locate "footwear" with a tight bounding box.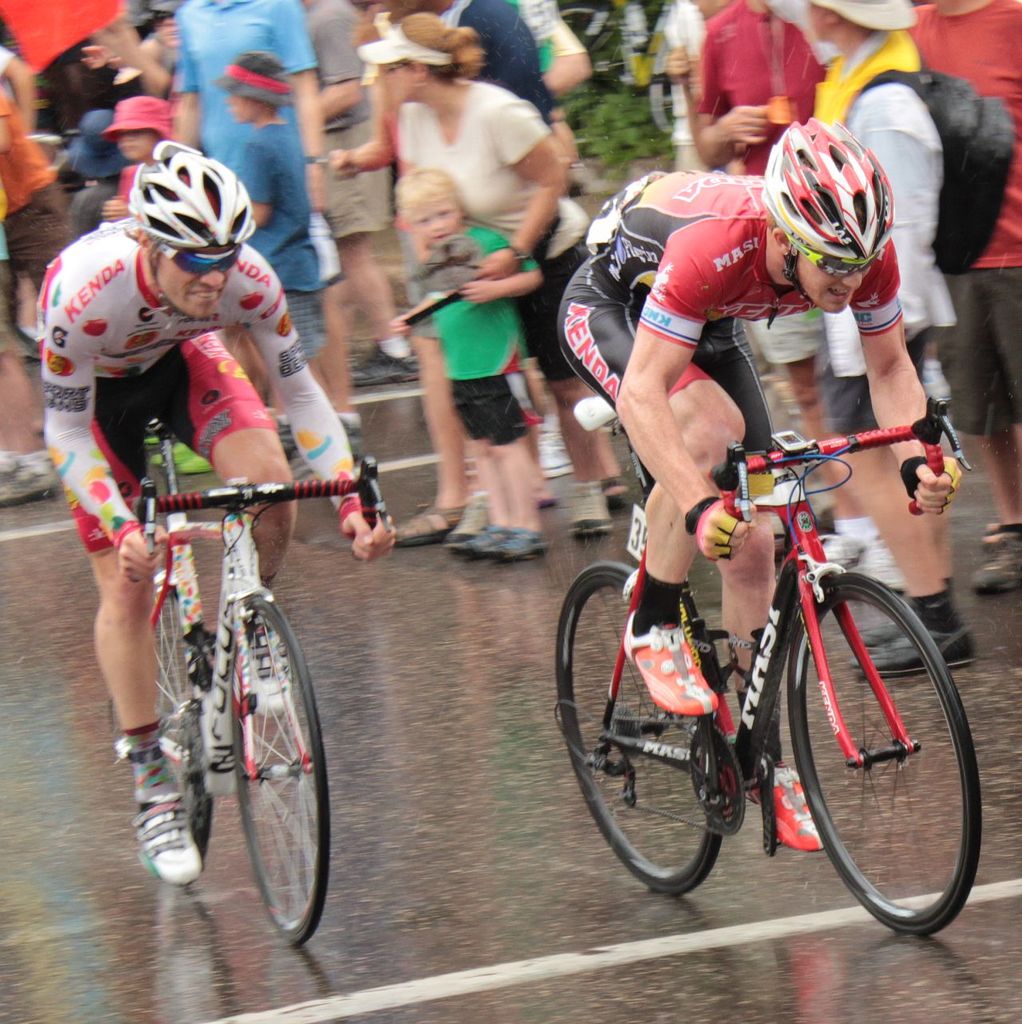
bbox(347, 344, 422, 386).
